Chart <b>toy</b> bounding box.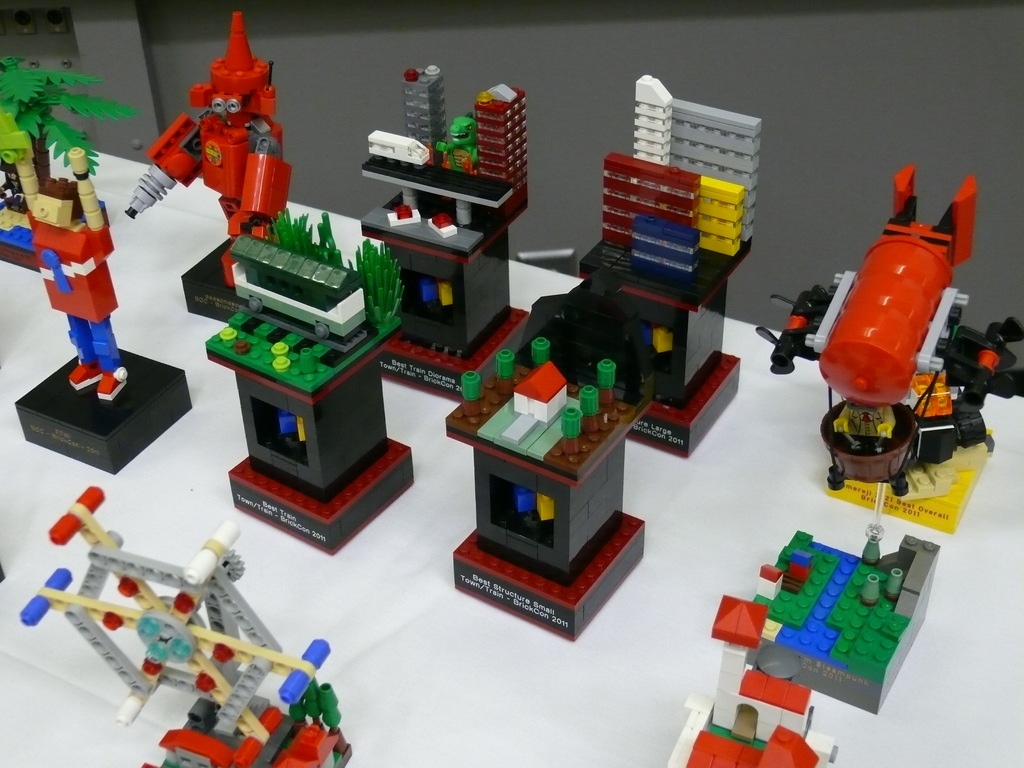
Charted: box=[534, 76, 763, 460].
